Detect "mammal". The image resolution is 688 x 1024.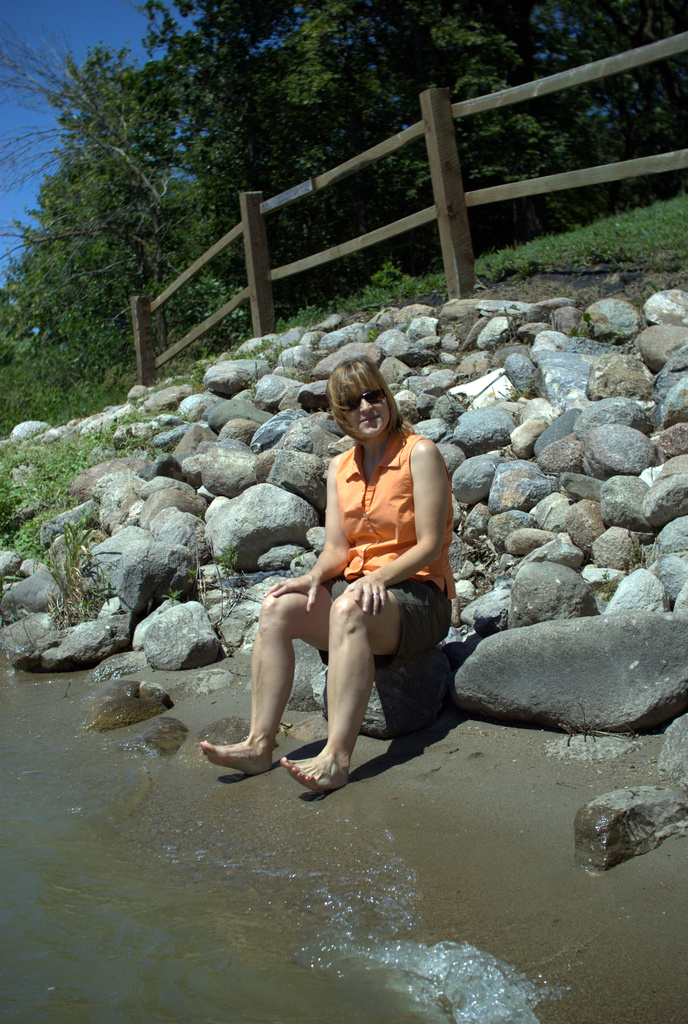
{"x1": 237, "y1": 385, "x2": 465, "y2": 790}.
